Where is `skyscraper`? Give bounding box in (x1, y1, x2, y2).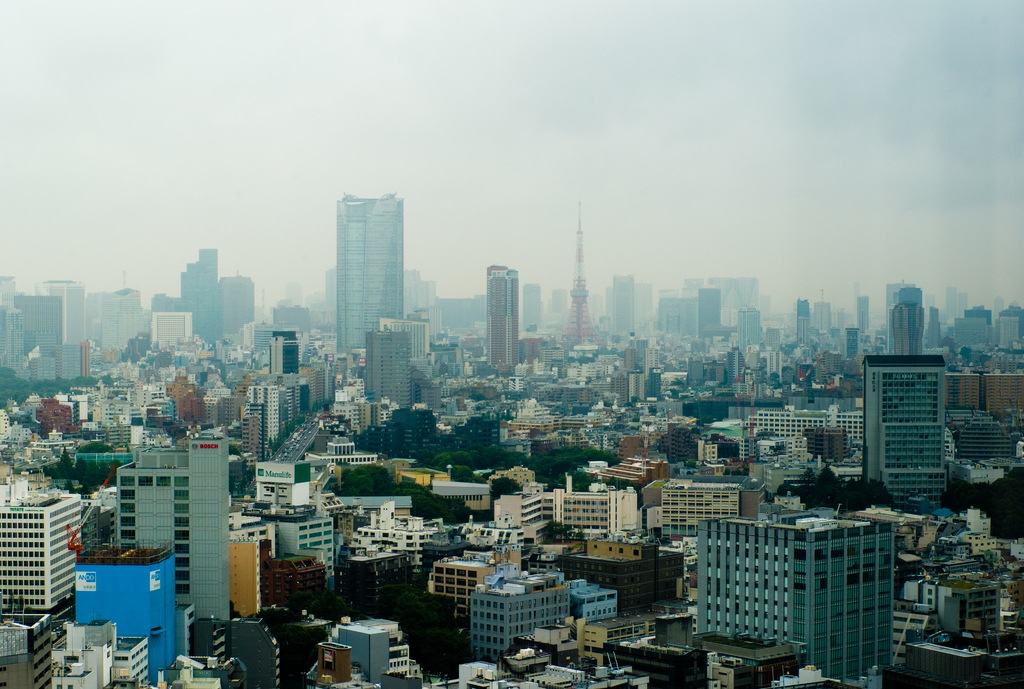
(183, 247, 257, 332).
